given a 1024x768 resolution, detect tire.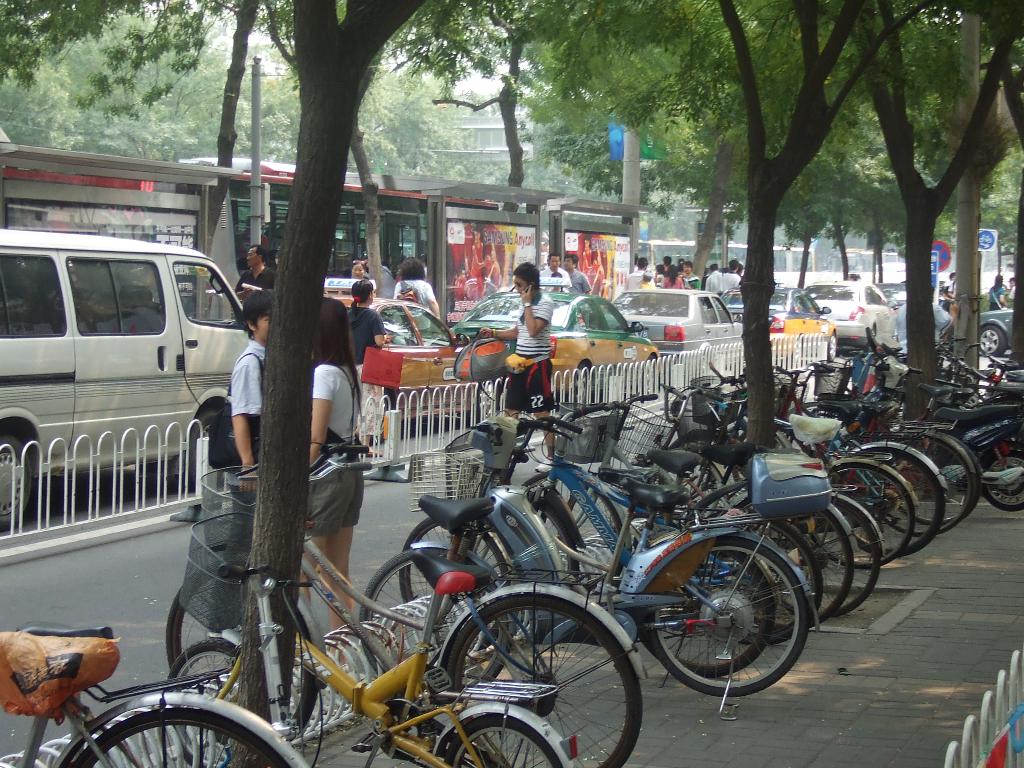
{"left": 892, "top": 324, "right": 901, "bottom": 349}.
